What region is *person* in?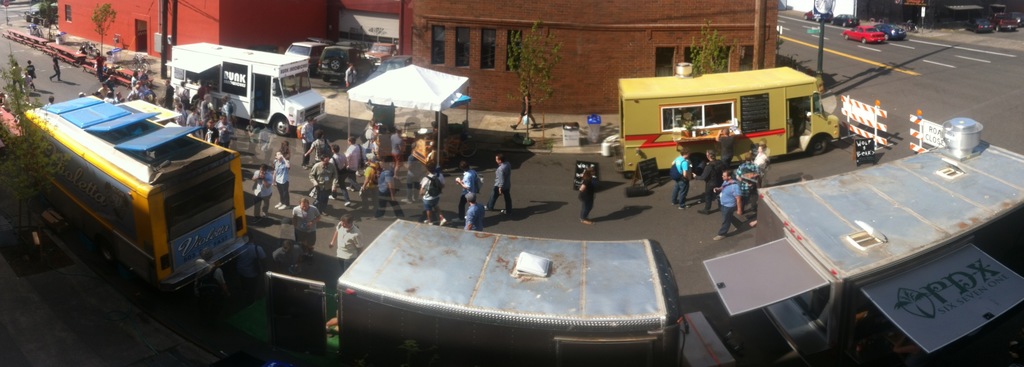
(x1=294, y1=197, x2=319, y2=256).
